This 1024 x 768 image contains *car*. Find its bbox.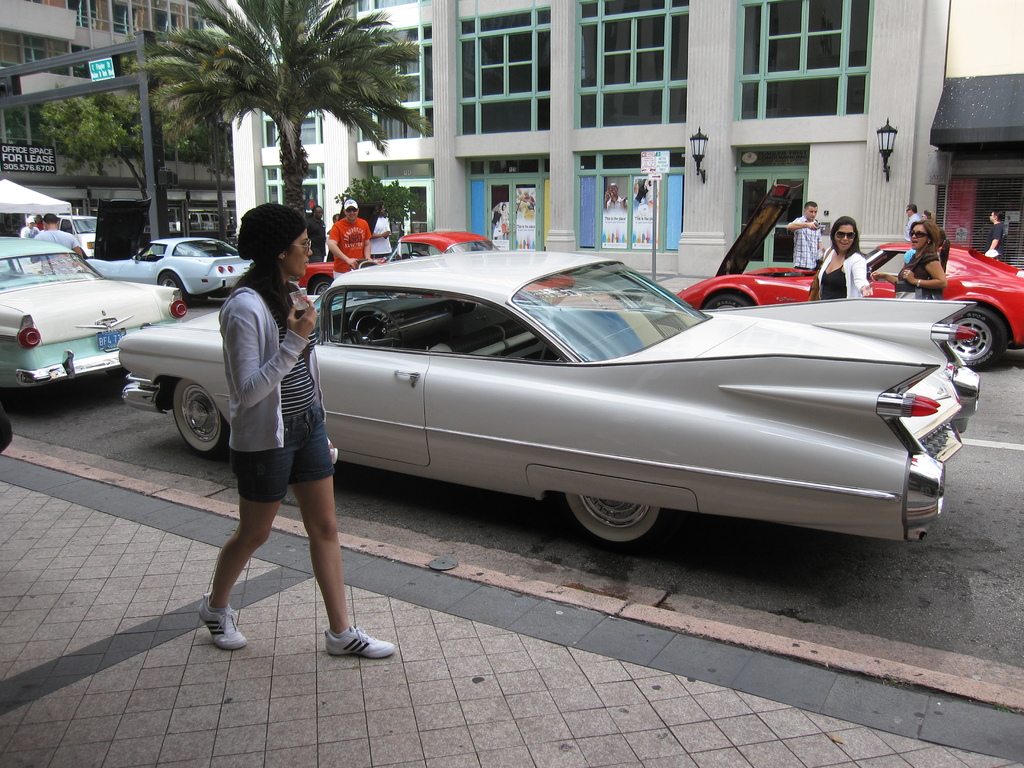
rect(124, 249, 982, 550).
